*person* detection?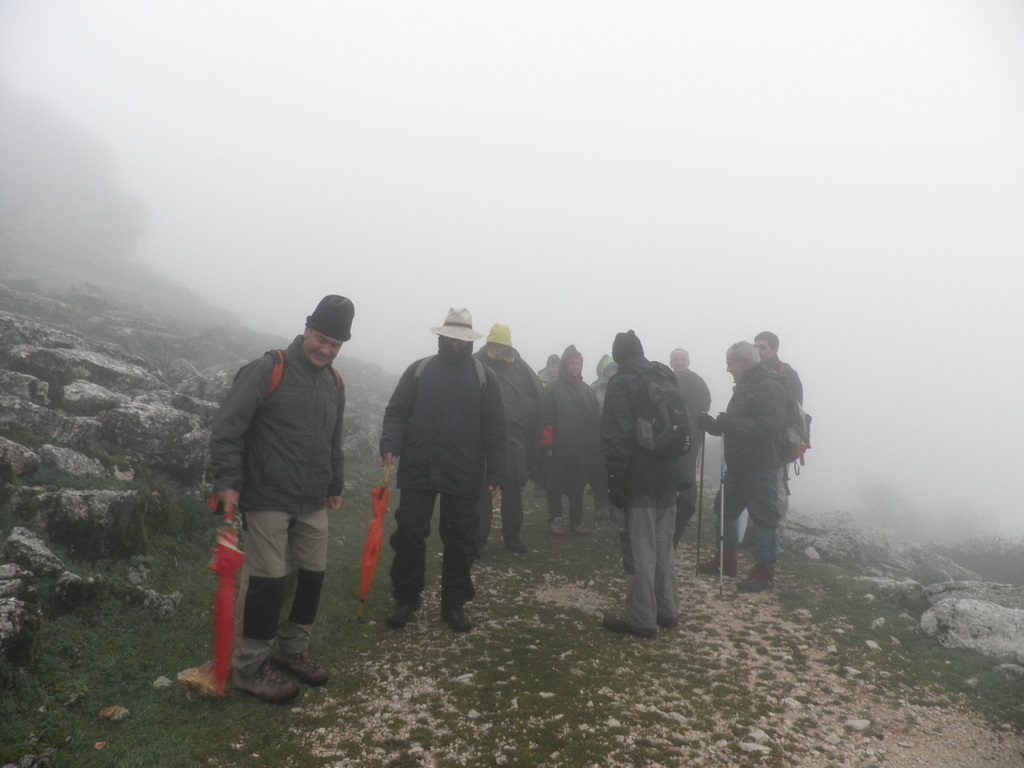
<box>743,331,802,543</box>
